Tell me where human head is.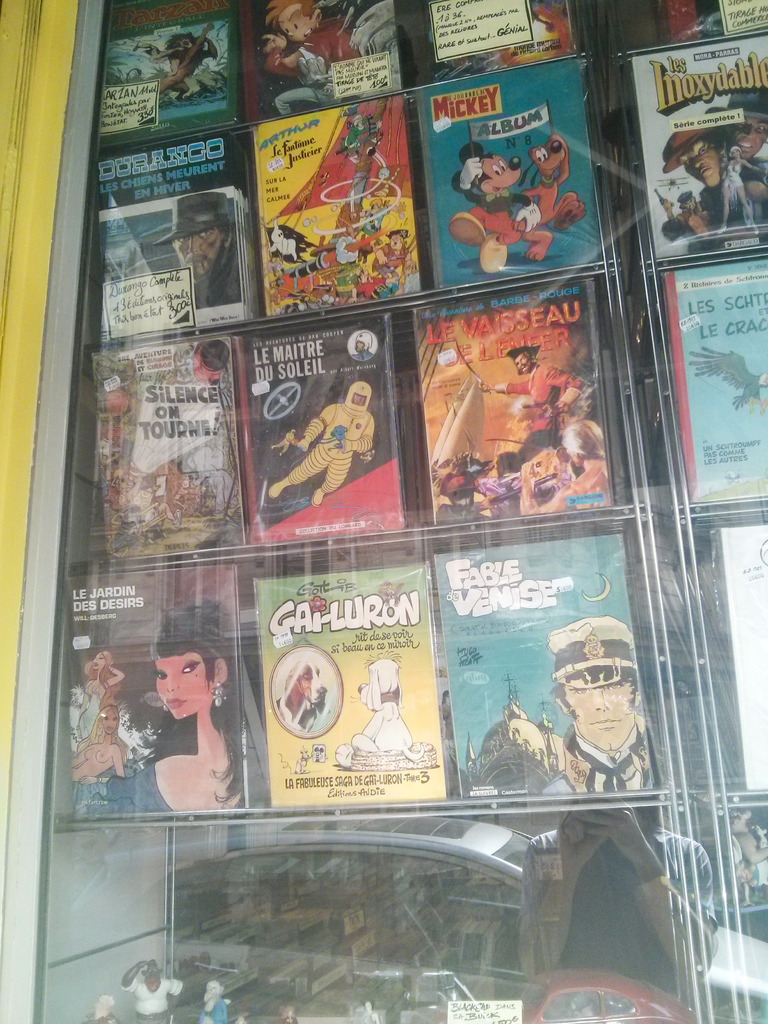
human head is at {"left": 148, "top": 598, "right": 234, "bottom": 720}.
